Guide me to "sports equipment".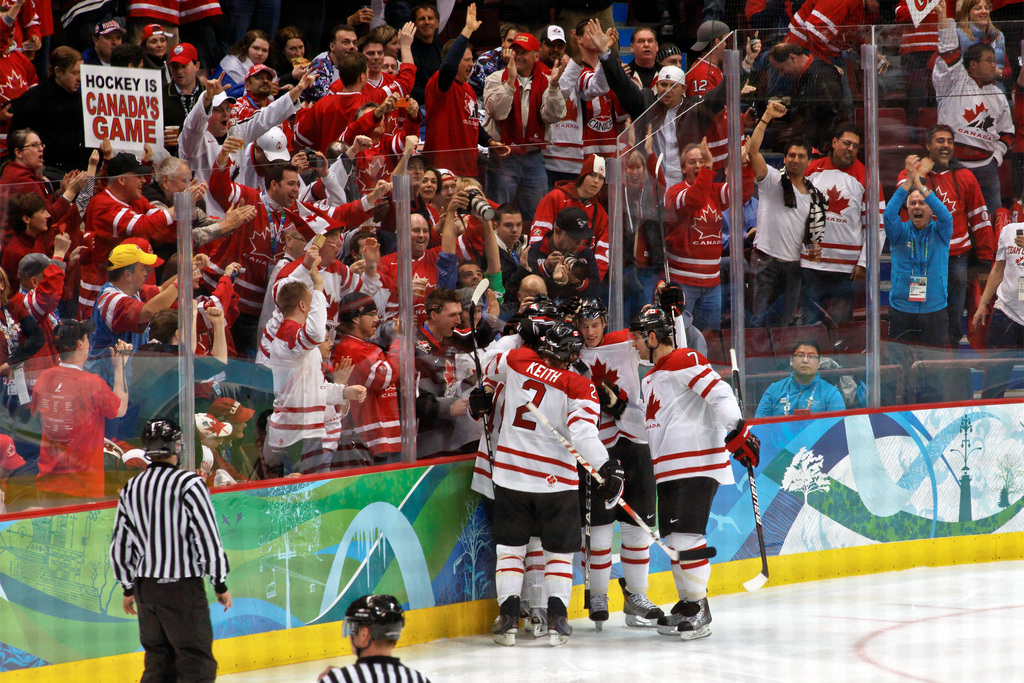
Guidance: rect(344, 593, 410, 658).
